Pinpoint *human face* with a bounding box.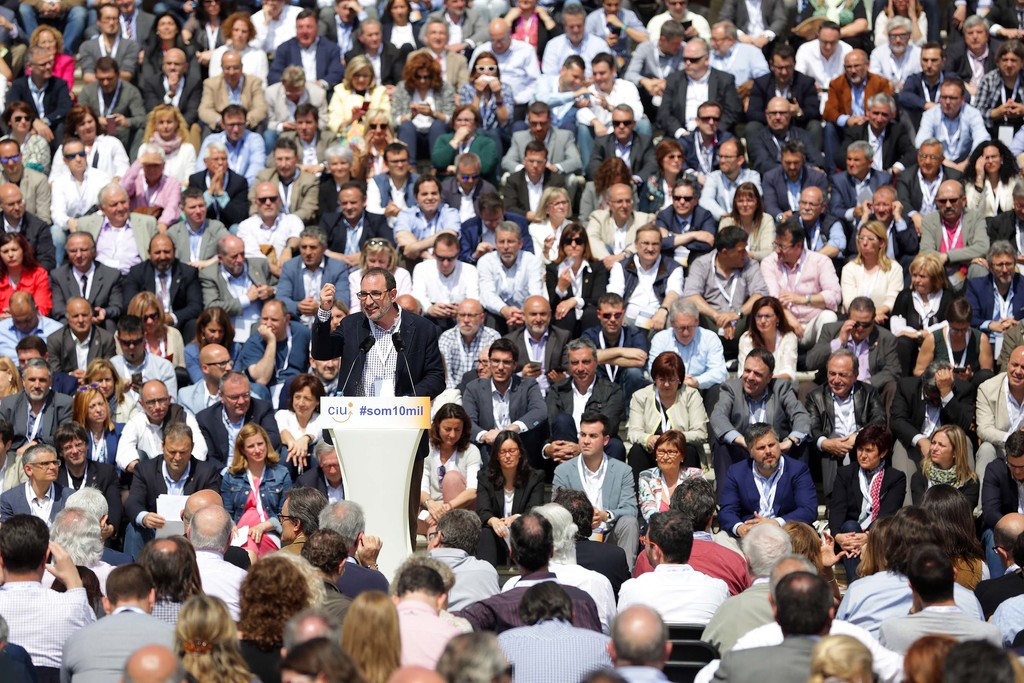
Rect(223, 113, 244, 140).
